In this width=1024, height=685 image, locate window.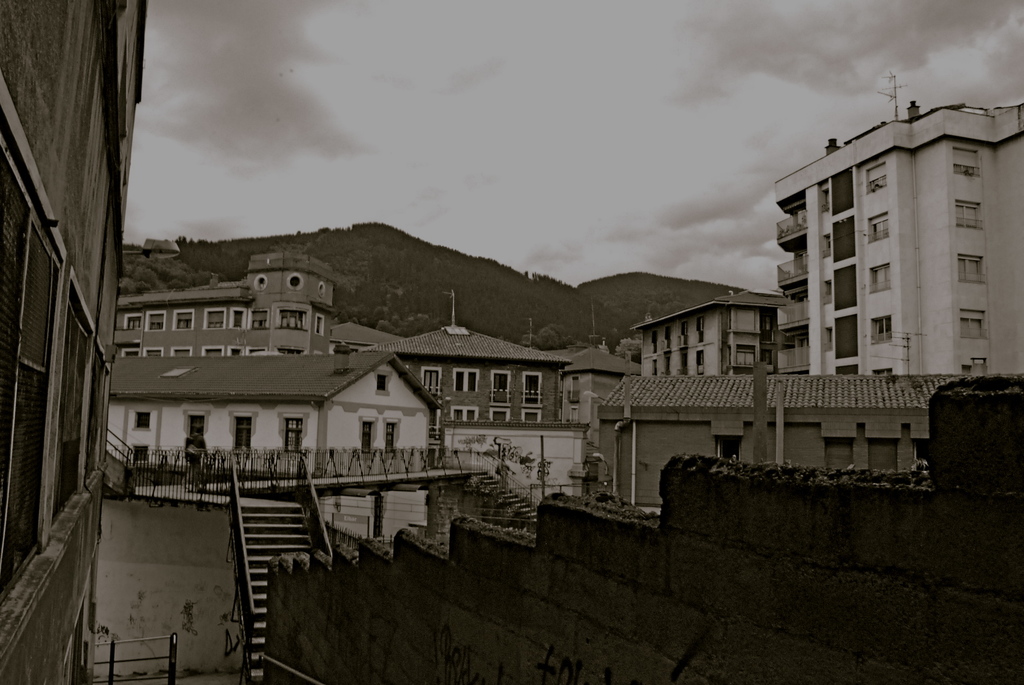
Bounding box: Rect(867, 167, 889, 194).
